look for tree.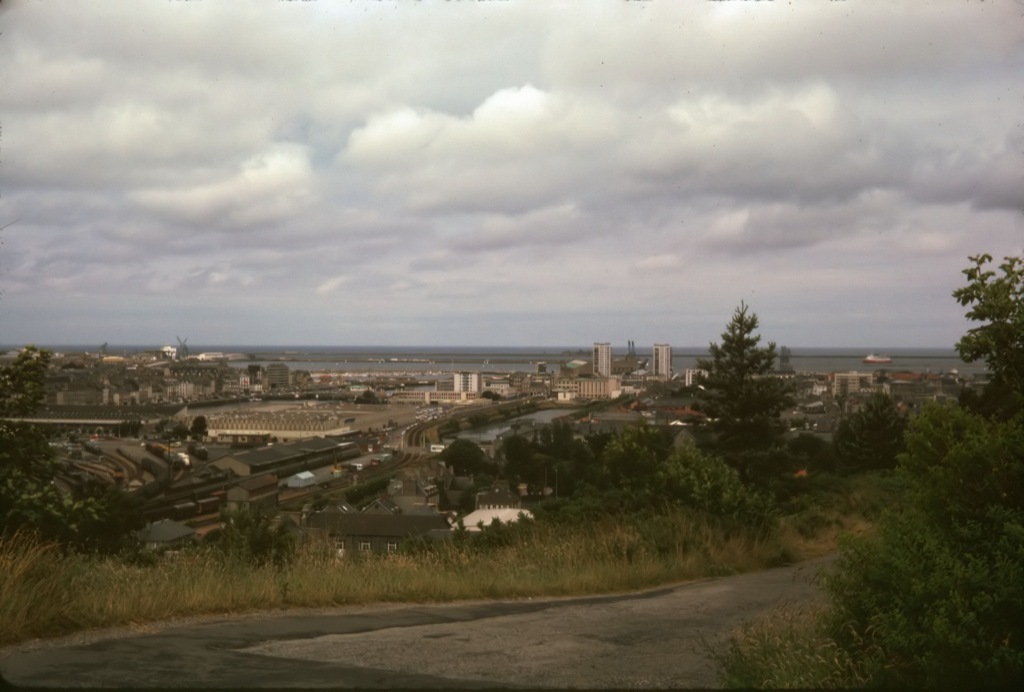
Found: 694:299:802:449.
